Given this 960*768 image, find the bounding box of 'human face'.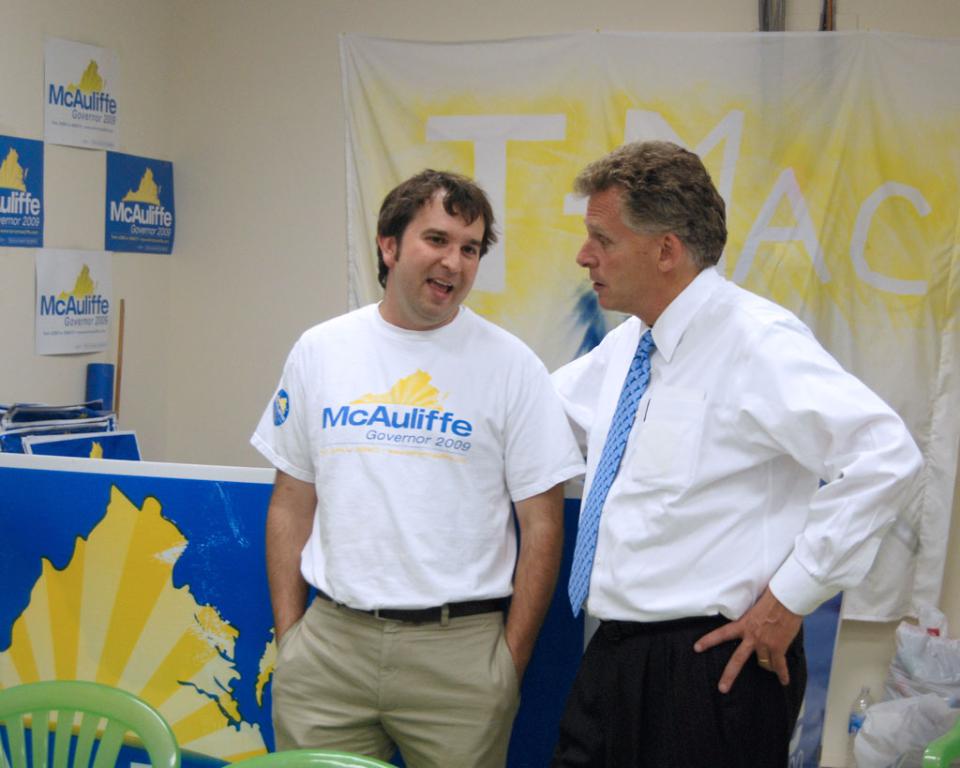
398, 188, 484, 320.
